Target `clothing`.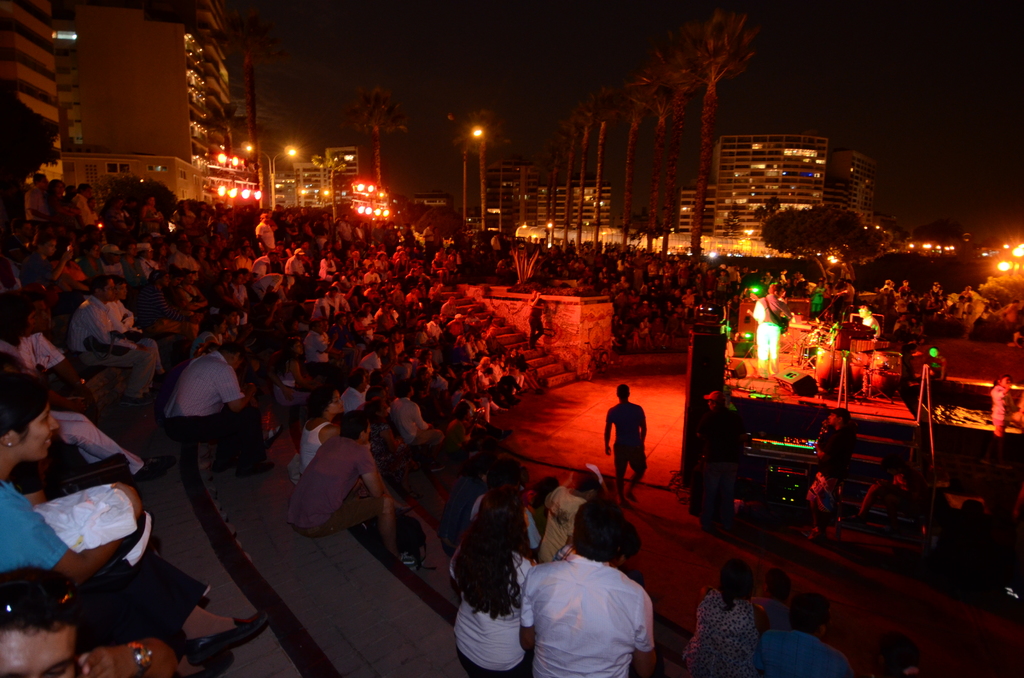
Target region: region(524, 539, 664, 673).
